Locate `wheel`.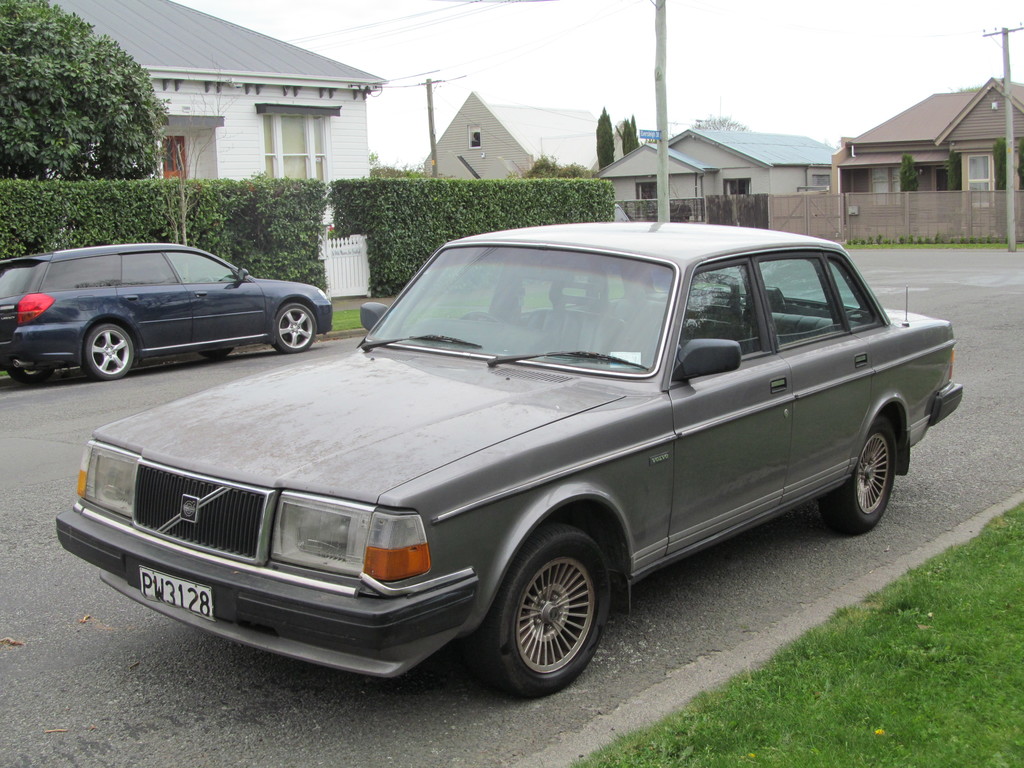
Bounding box: crop(84, 321, 138, 383).
